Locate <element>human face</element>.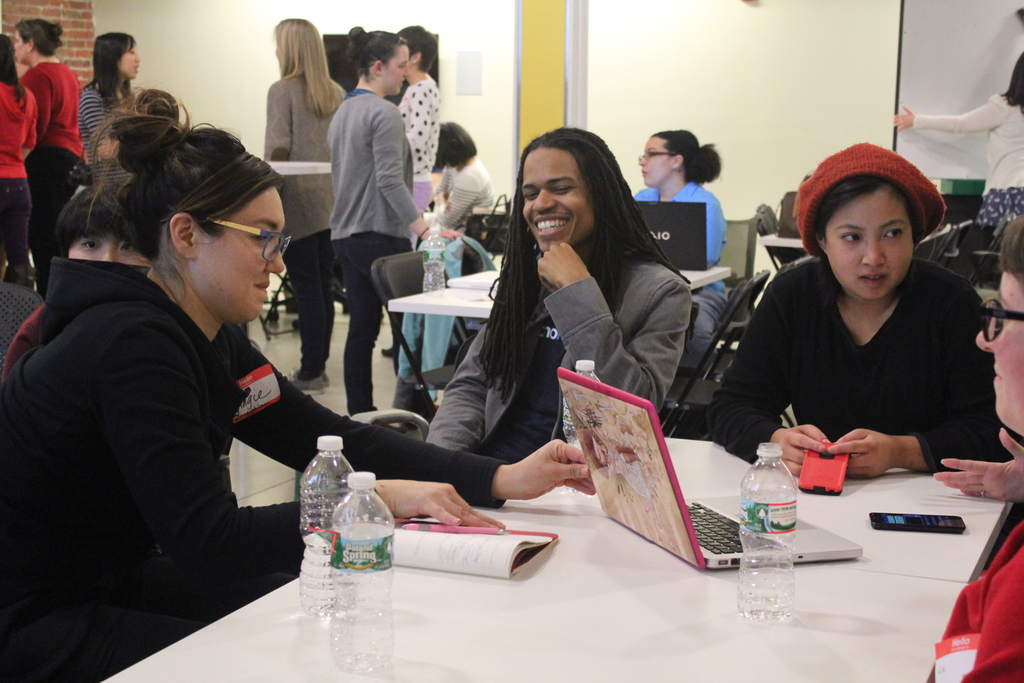
Bounding box: Rect(968, 268, 1023, 445).
